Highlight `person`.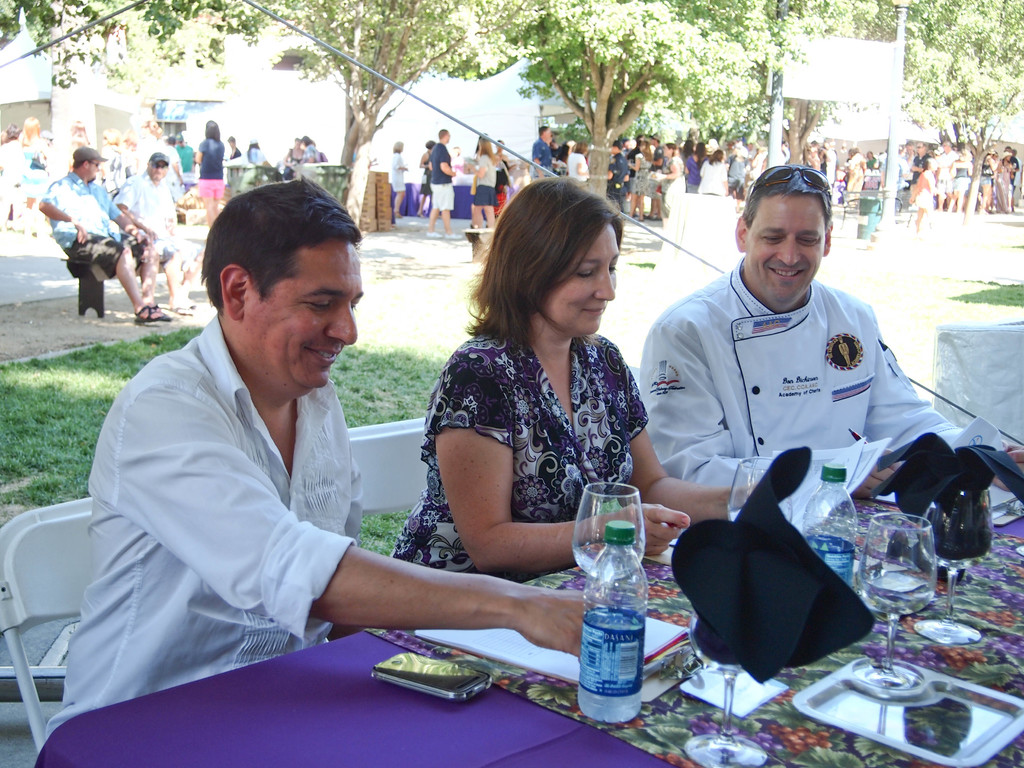
Highlighted region: 396, 175, 769, 590.
